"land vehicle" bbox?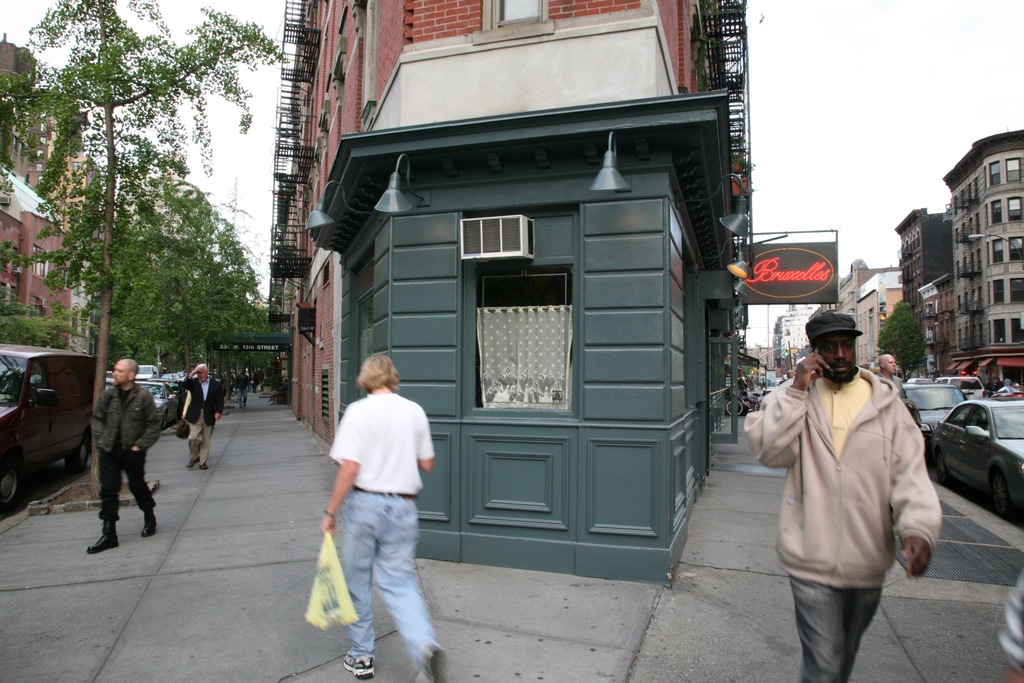
[x1=140, y1=382, x2=181, y2=429]
